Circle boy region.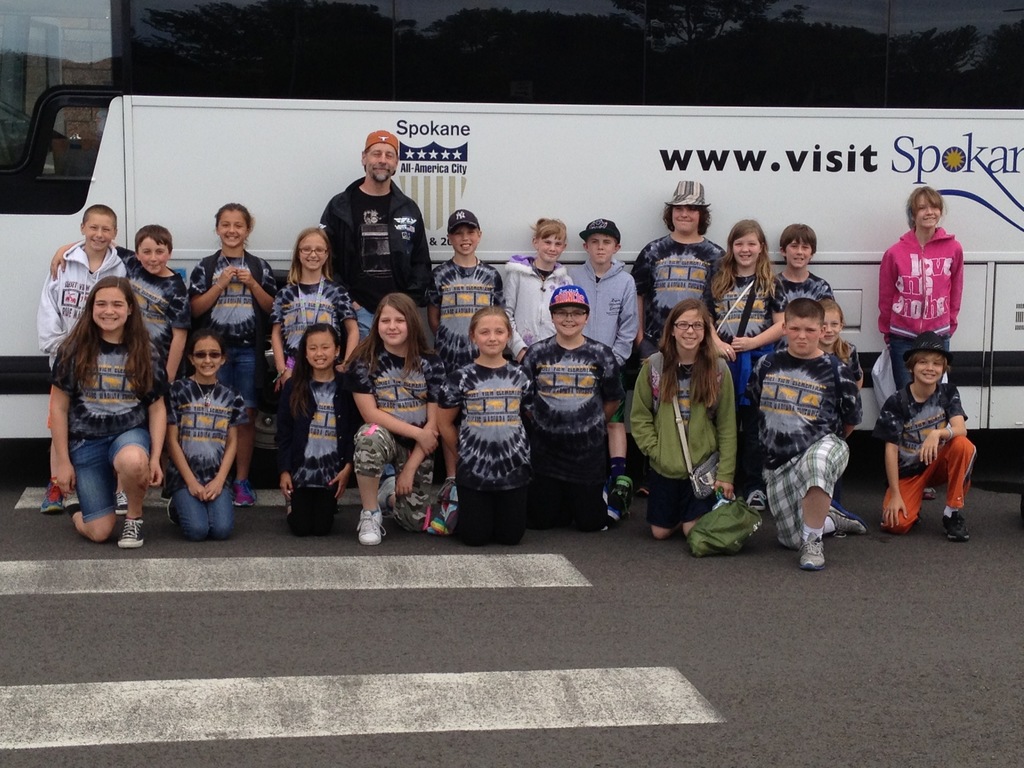
Region: <region>625, 175, 730, 358</region>.
